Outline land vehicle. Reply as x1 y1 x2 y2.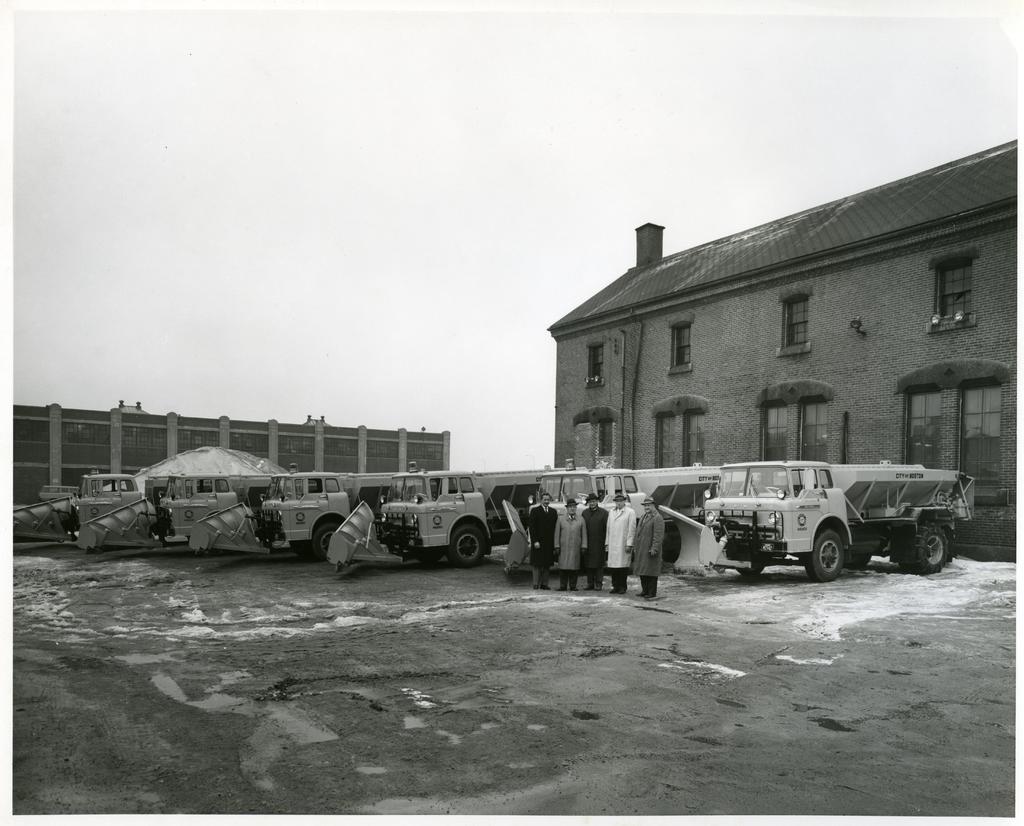
327 460 589 570.
